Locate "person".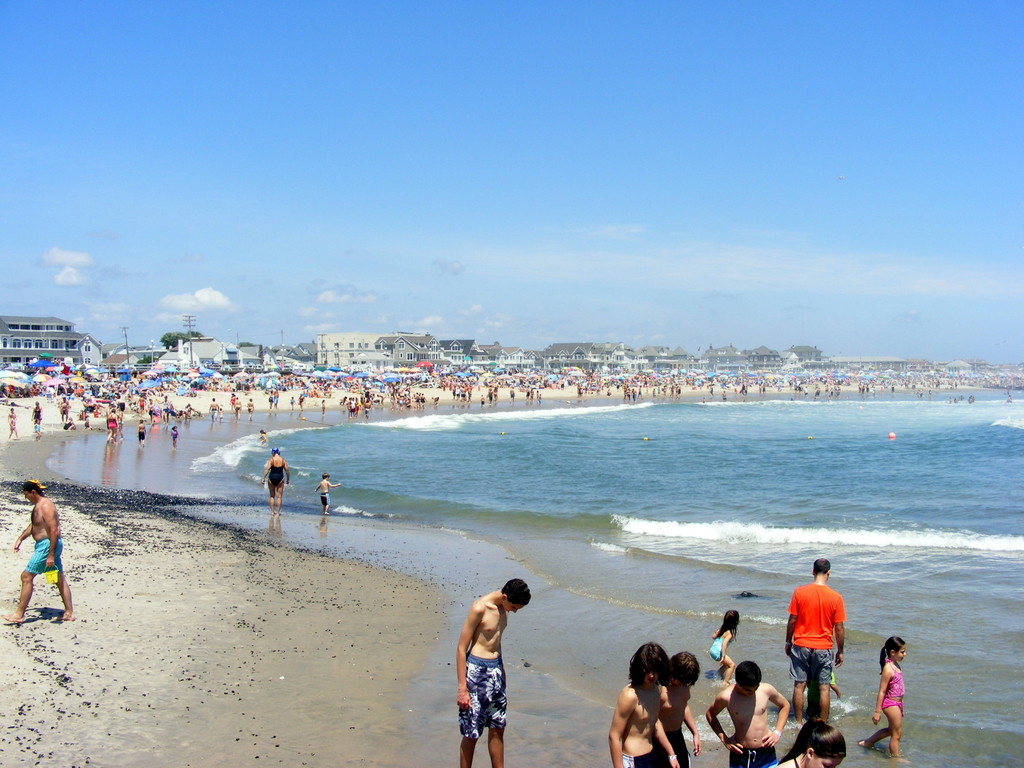
Bounding box: 6 405 18 449.
